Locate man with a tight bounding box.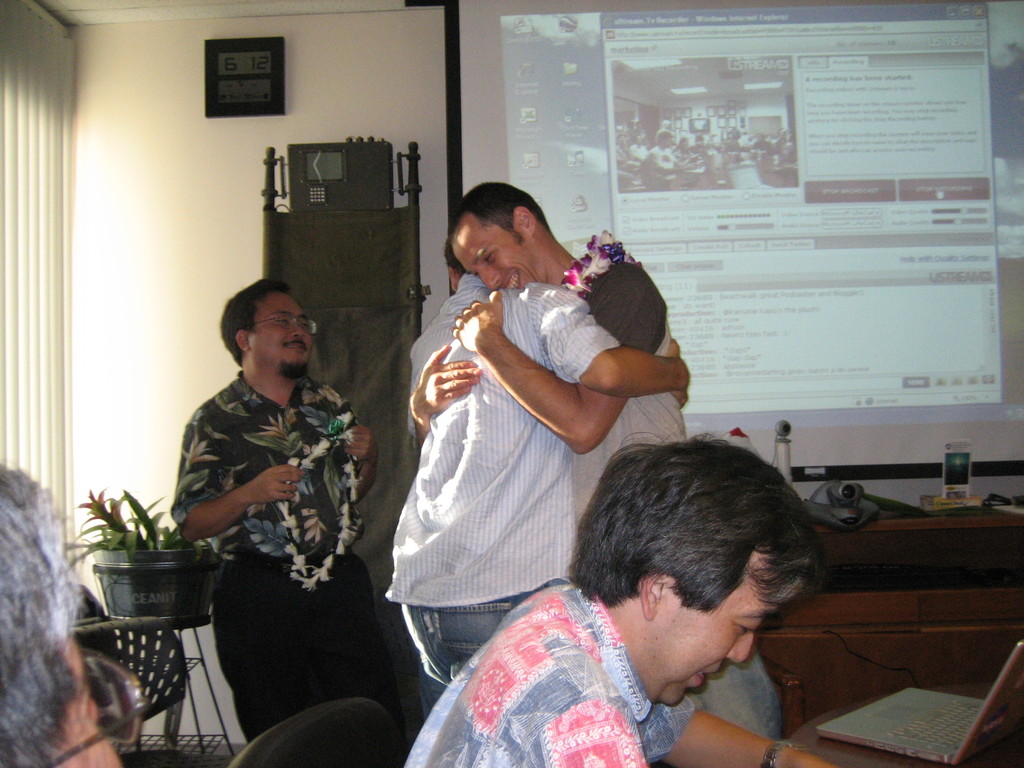
397:431:852:767.
